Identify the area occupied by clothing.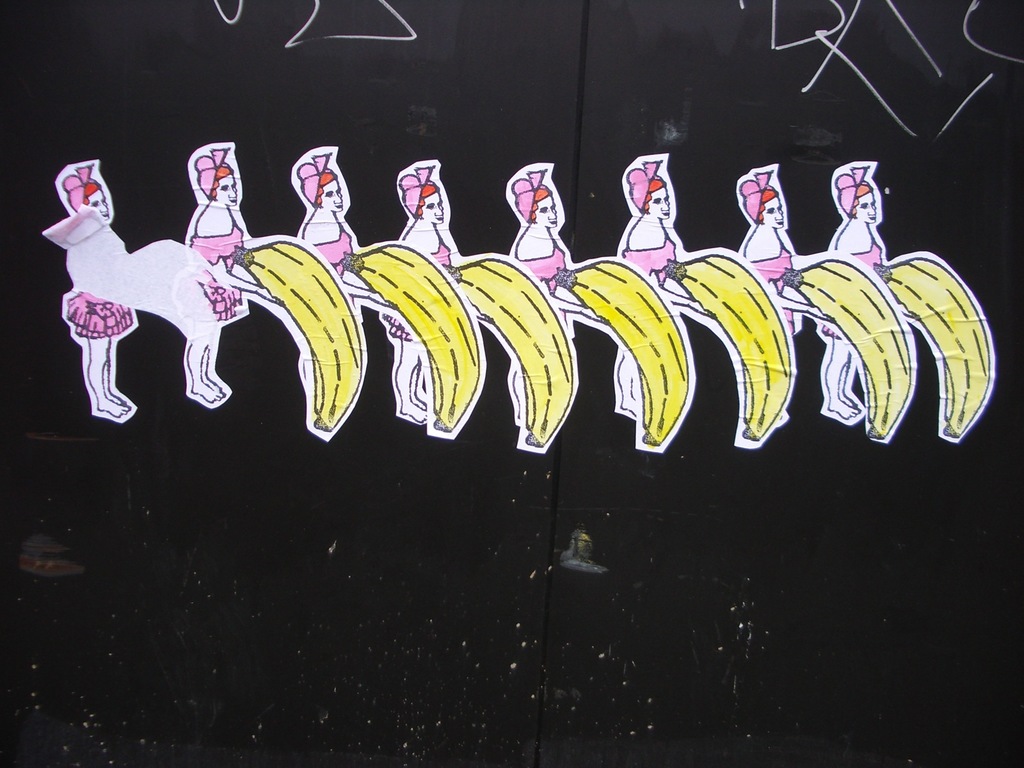
Area: <region>429, 240, 460, 277</region>.
